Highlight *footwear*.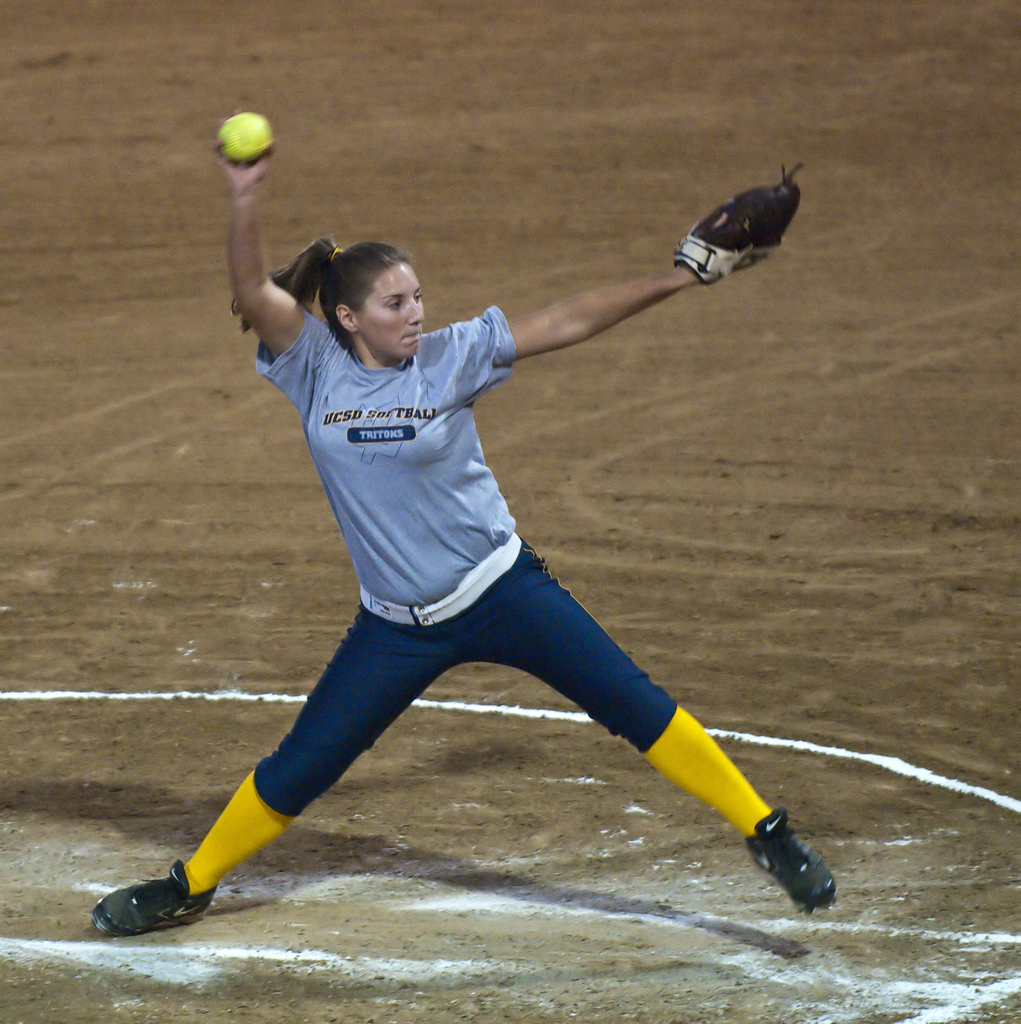
Highlighted region: 760, 813, 853, 926.
